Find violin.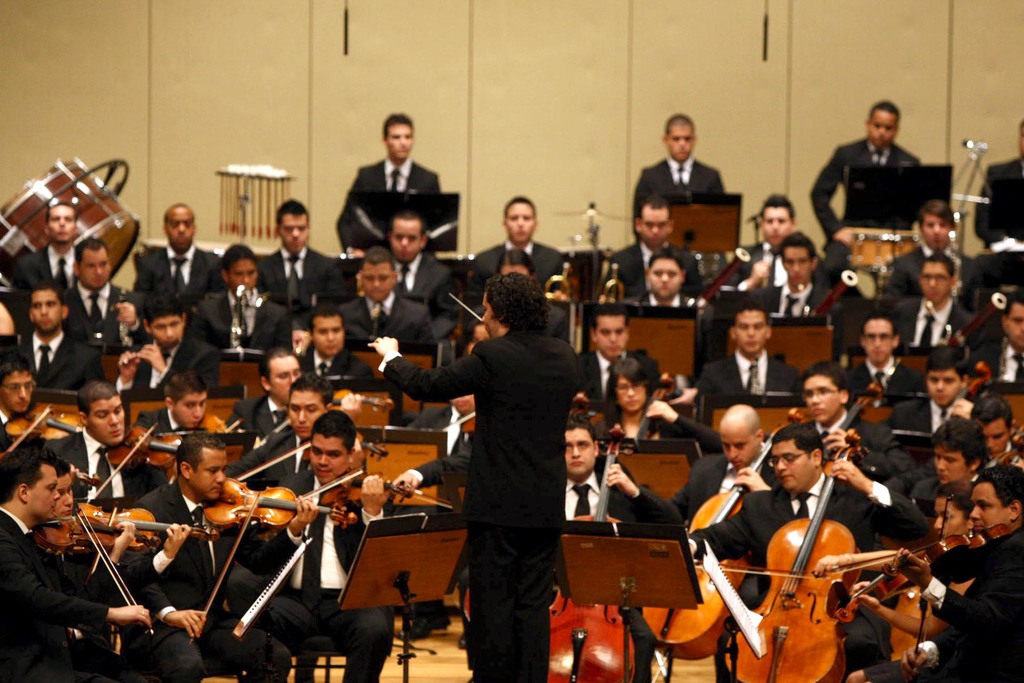
232, 402, 388, 474.
